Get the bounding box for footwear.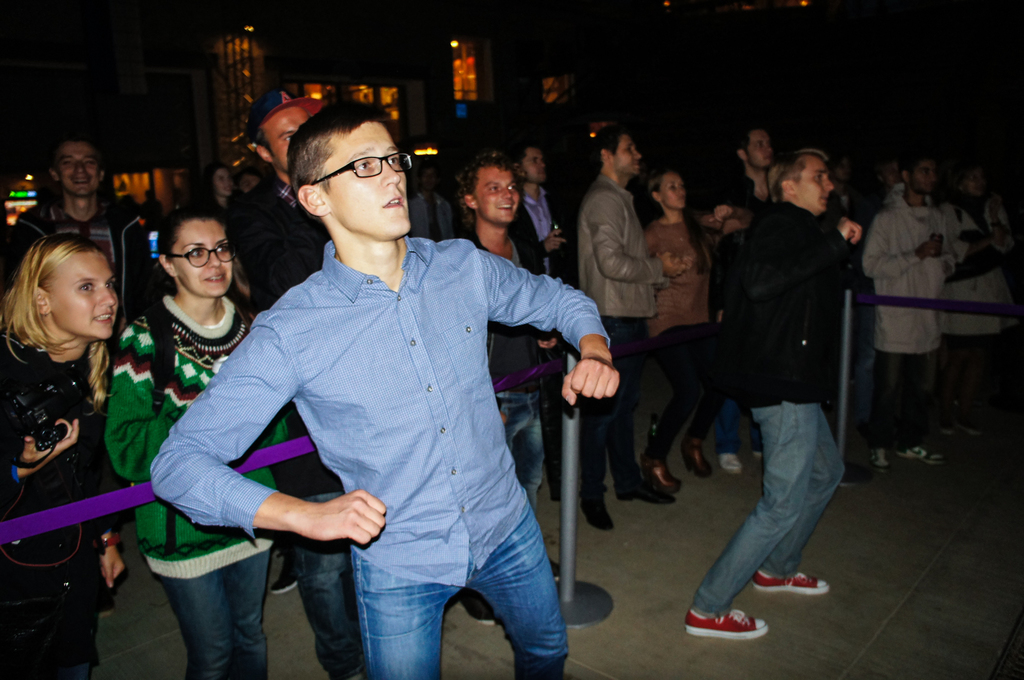
{"left": 449, "top": 583, "right": 499, "bottom": 629}.
